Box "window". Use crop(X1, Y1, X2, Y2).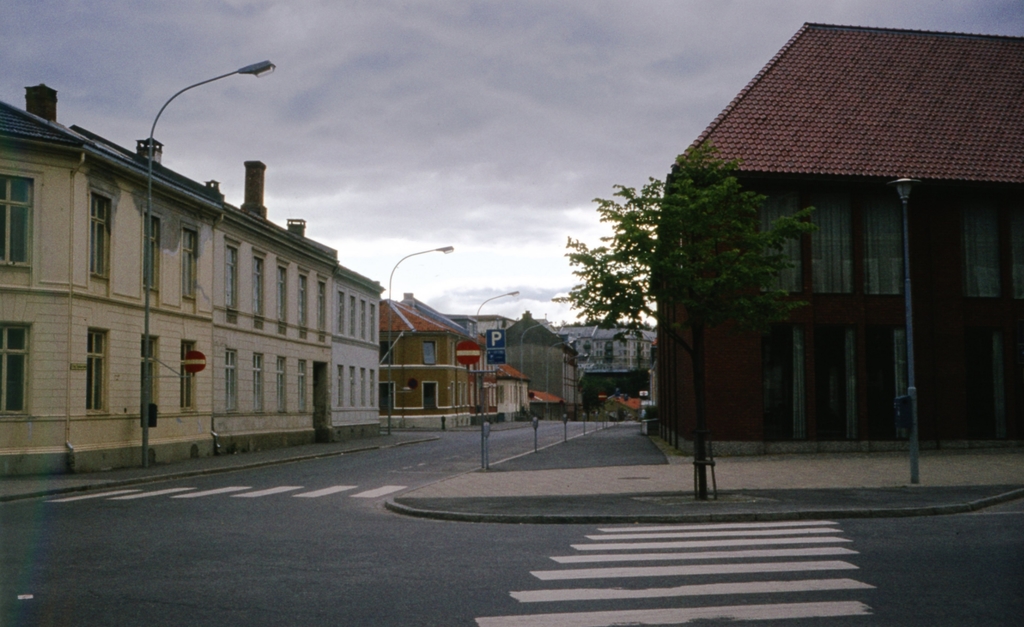
crop(224, 242, 234, 306).
